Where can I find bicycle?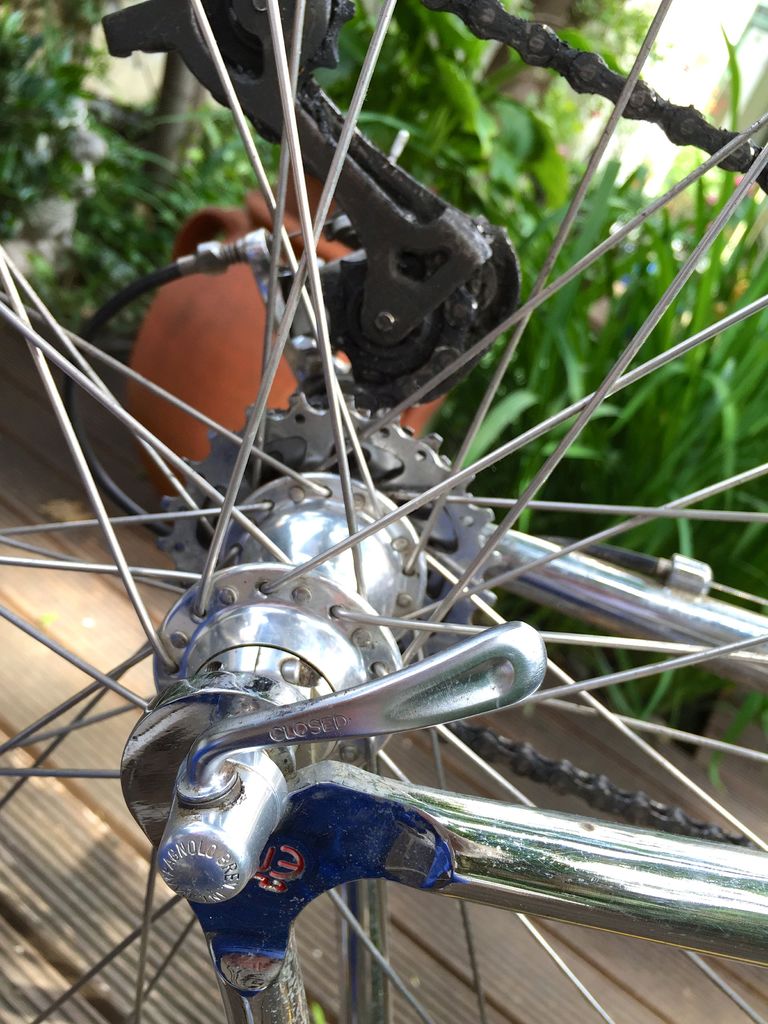
You can find it at (0, 0, 767, 1023).
